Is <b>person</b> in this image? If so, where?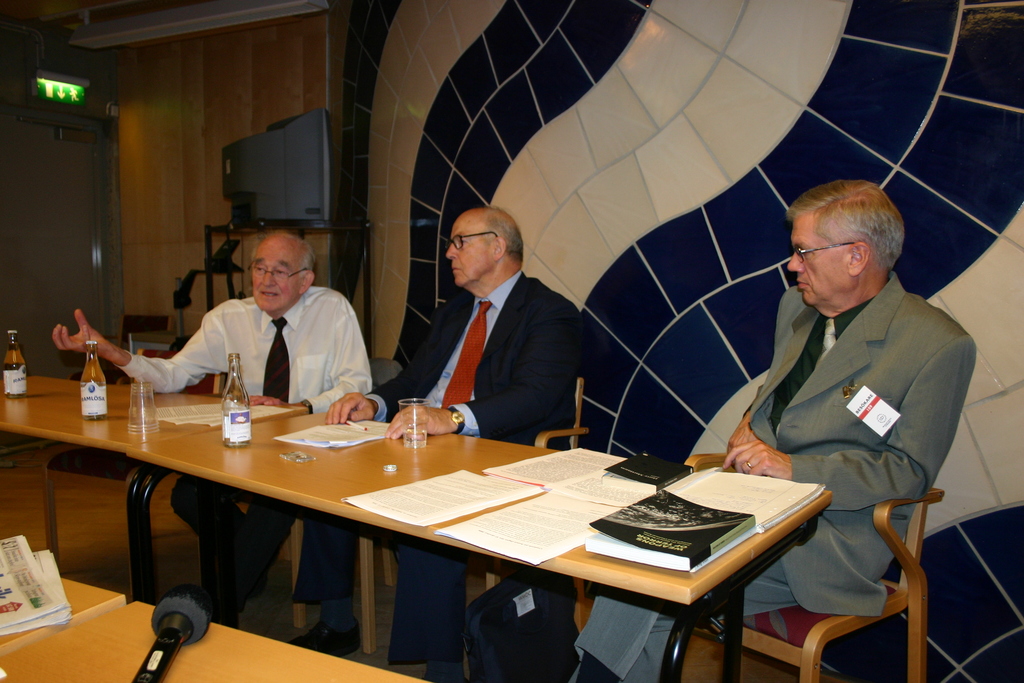
Yes, at box(334, 213, 594, 665).
